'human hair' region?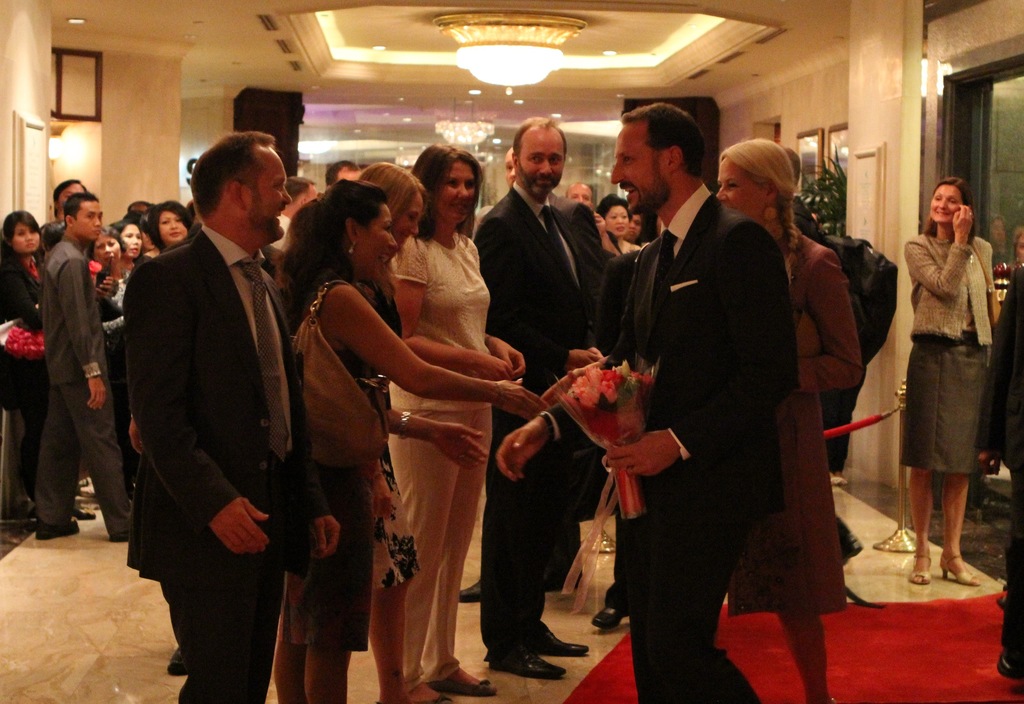
detection(63, 191, 93, 223)
